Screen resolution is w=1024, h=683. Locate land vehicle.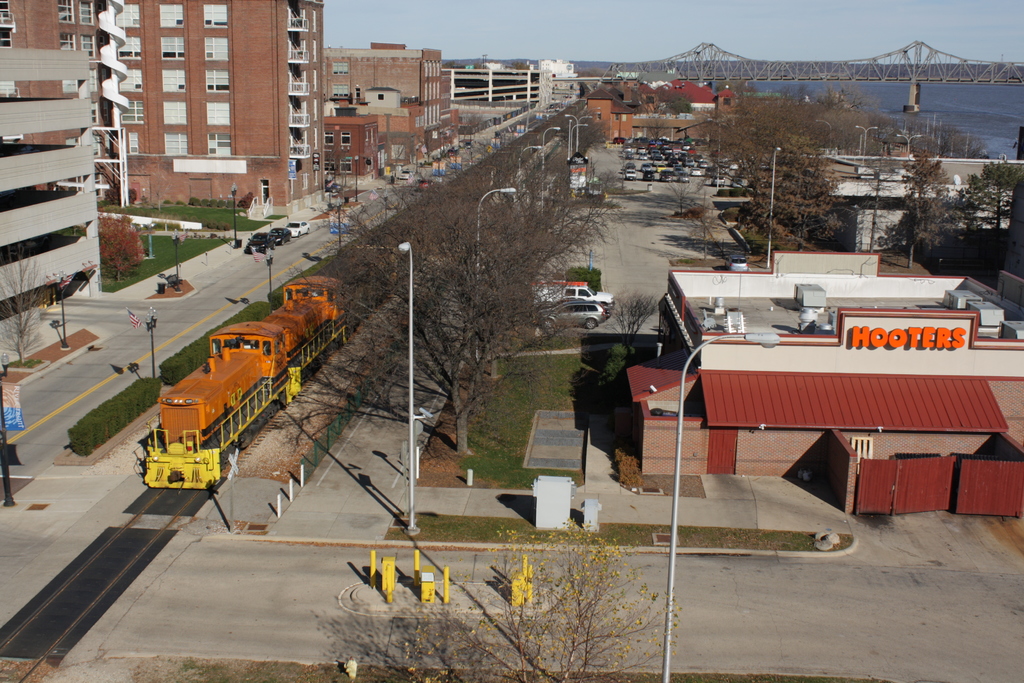
box=[266, 224, 294, 247].
